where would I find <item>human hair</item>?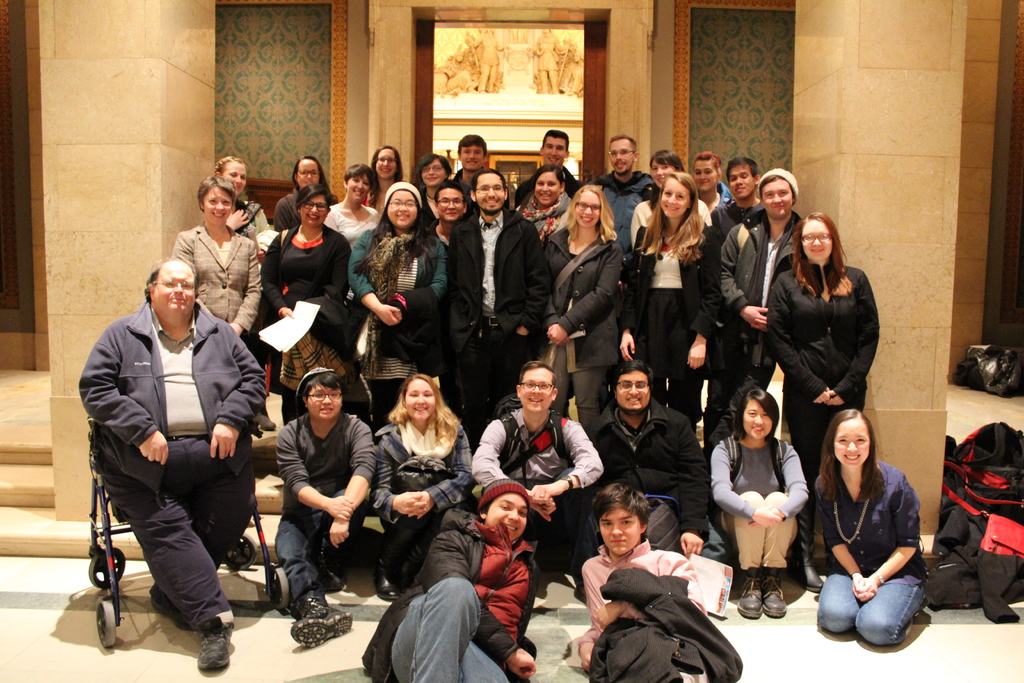
At x1=197, y1=175, x2=237, y2=213.
